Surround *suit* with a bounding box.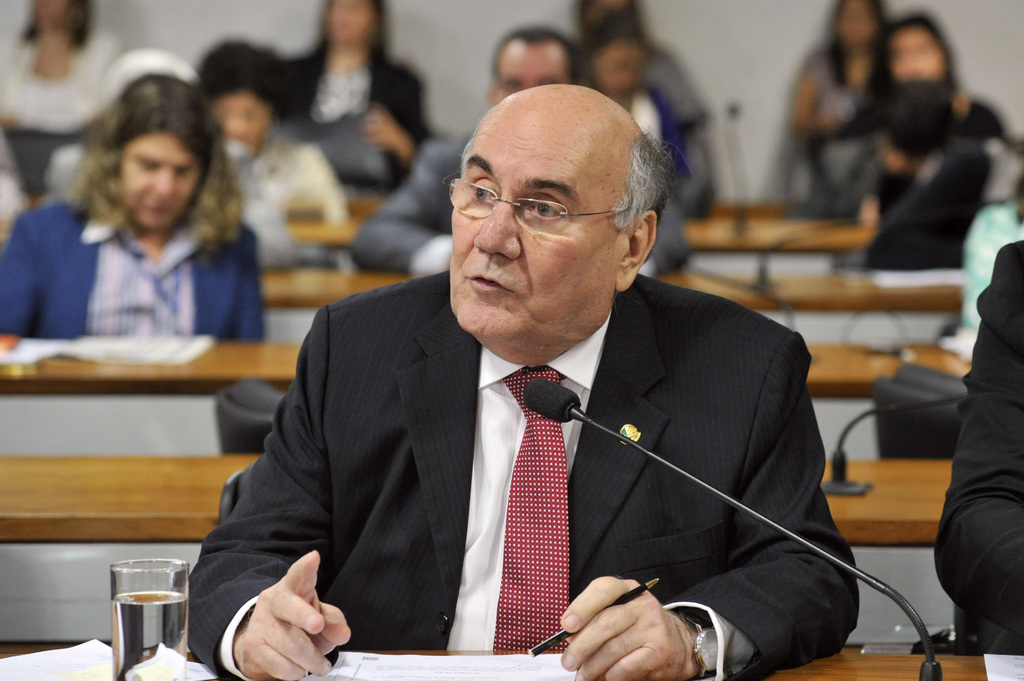
<region>352, 128, 689, 282</region>.
